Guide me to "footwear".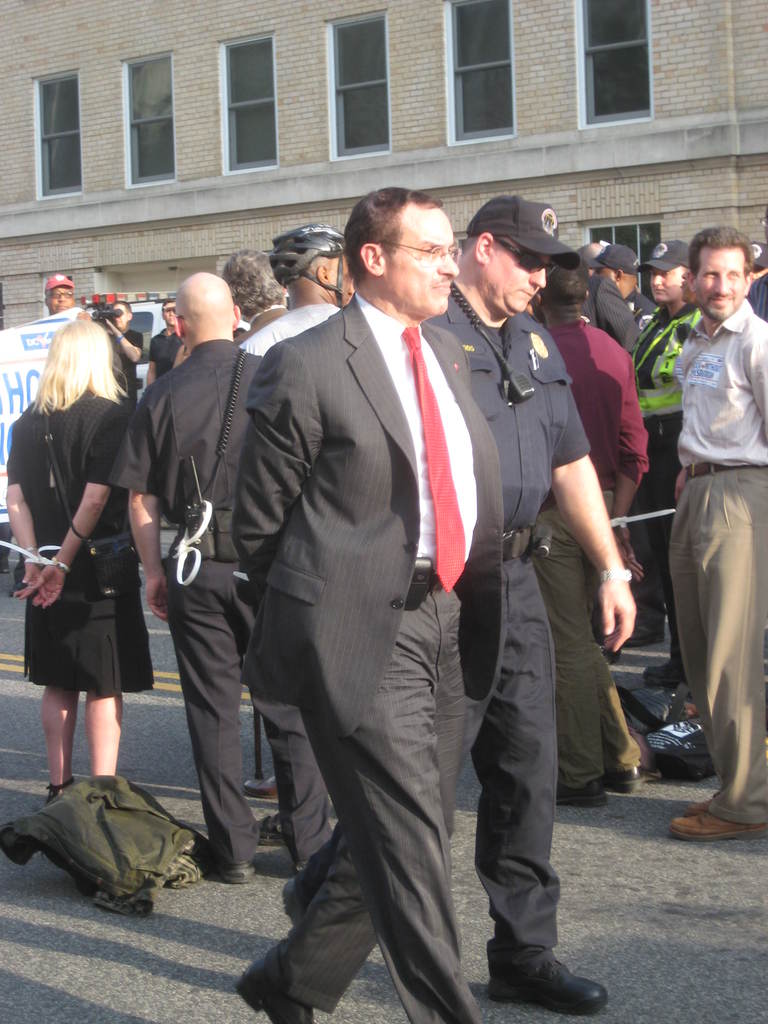
Guidance: region(203, 860, 255, 882).
